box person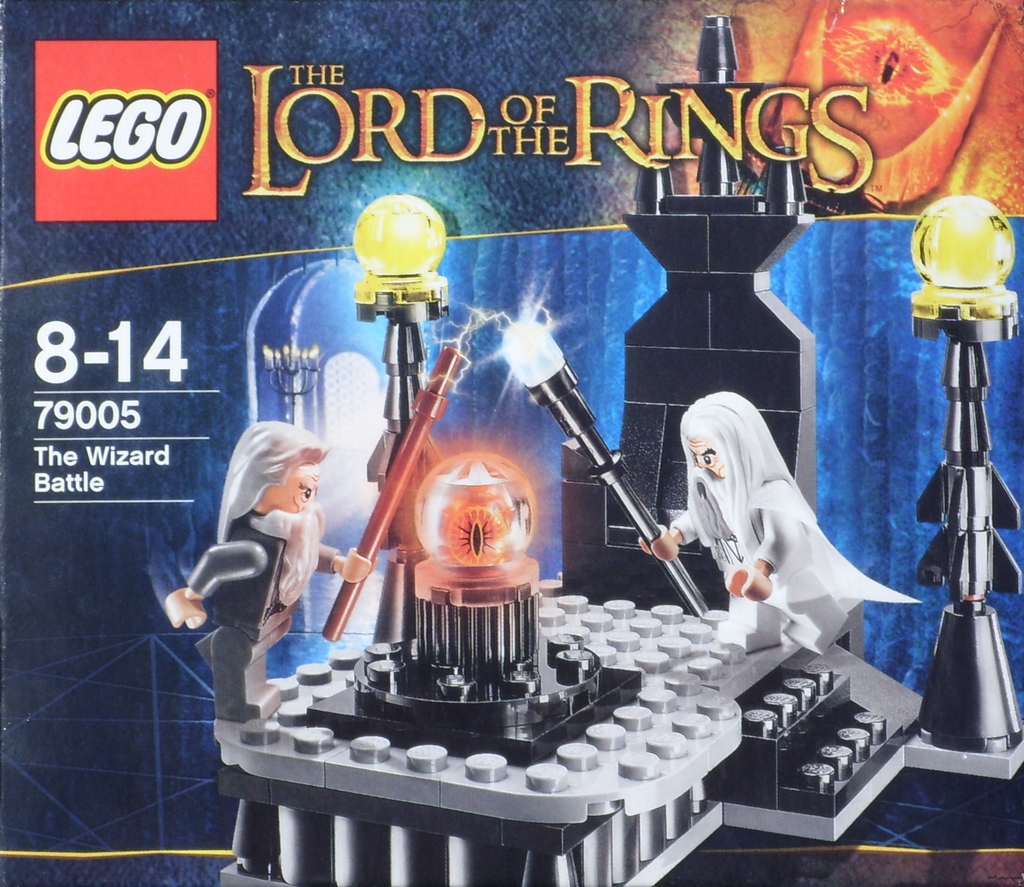
(680, 382, 918, 697)
